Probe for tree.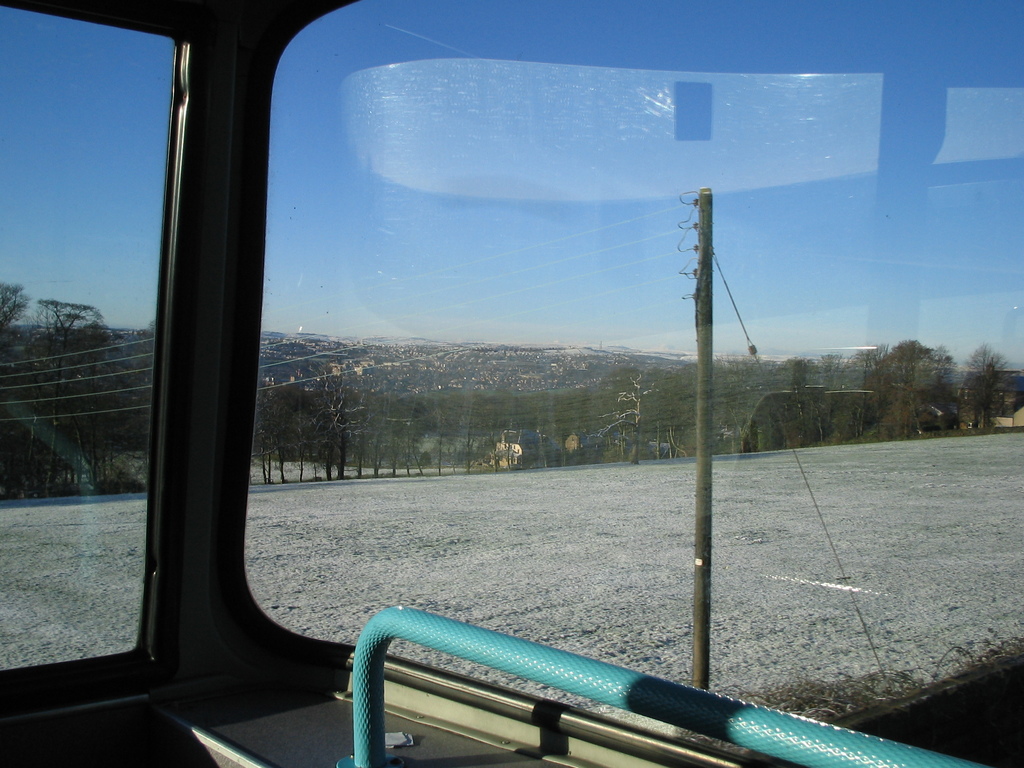
Probe result: pyautogui.locateOnScreen(478, 395, 548, 474).
